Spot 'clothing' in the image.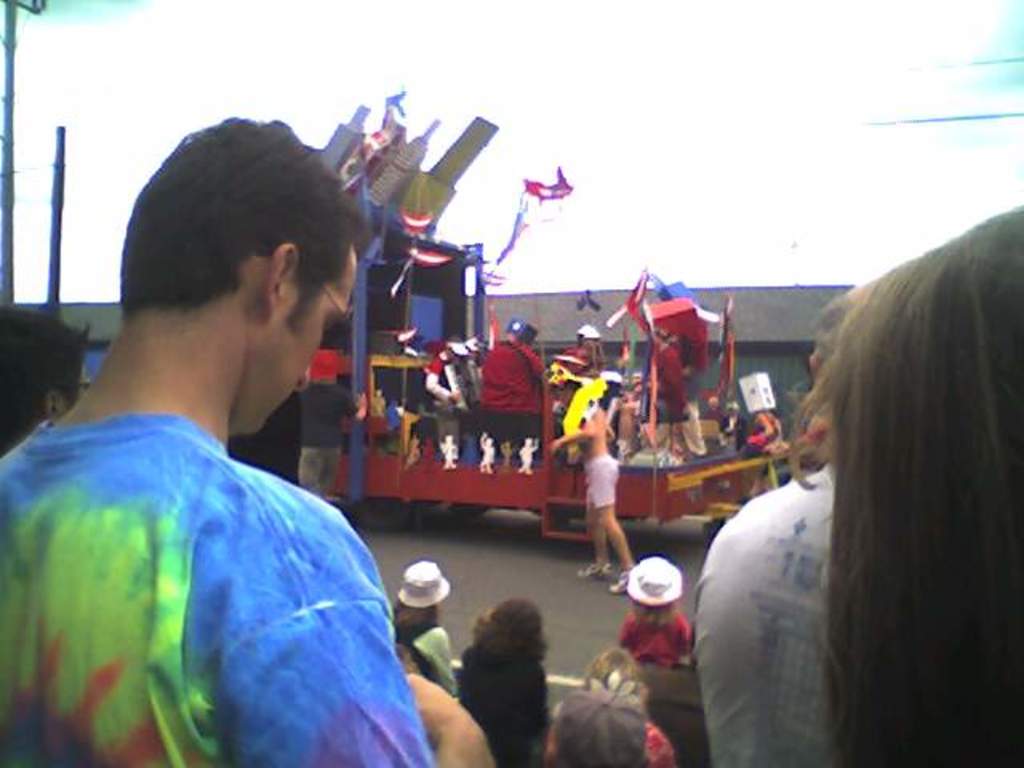
'clothing' found at <region>475, 339, 547, 448</region>.
